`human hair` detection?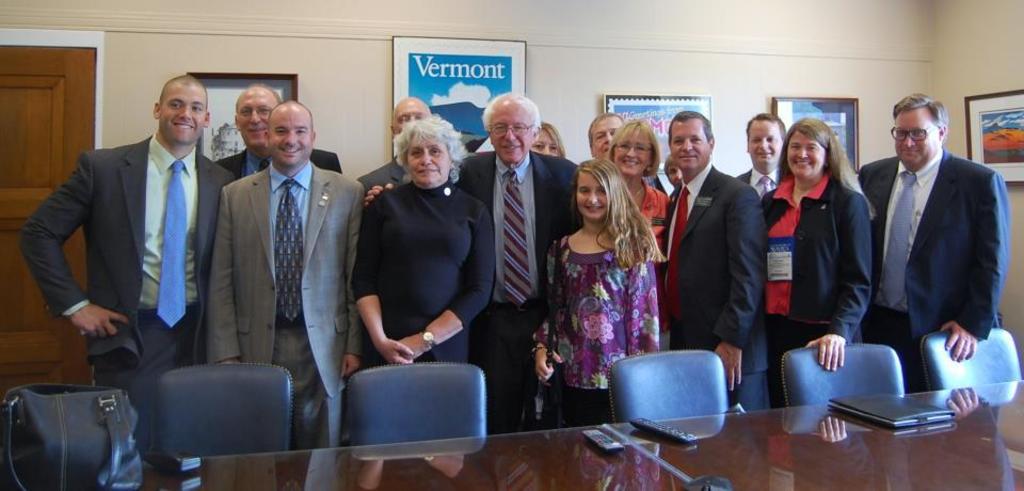
l=774, t=116, r=877, b=219
